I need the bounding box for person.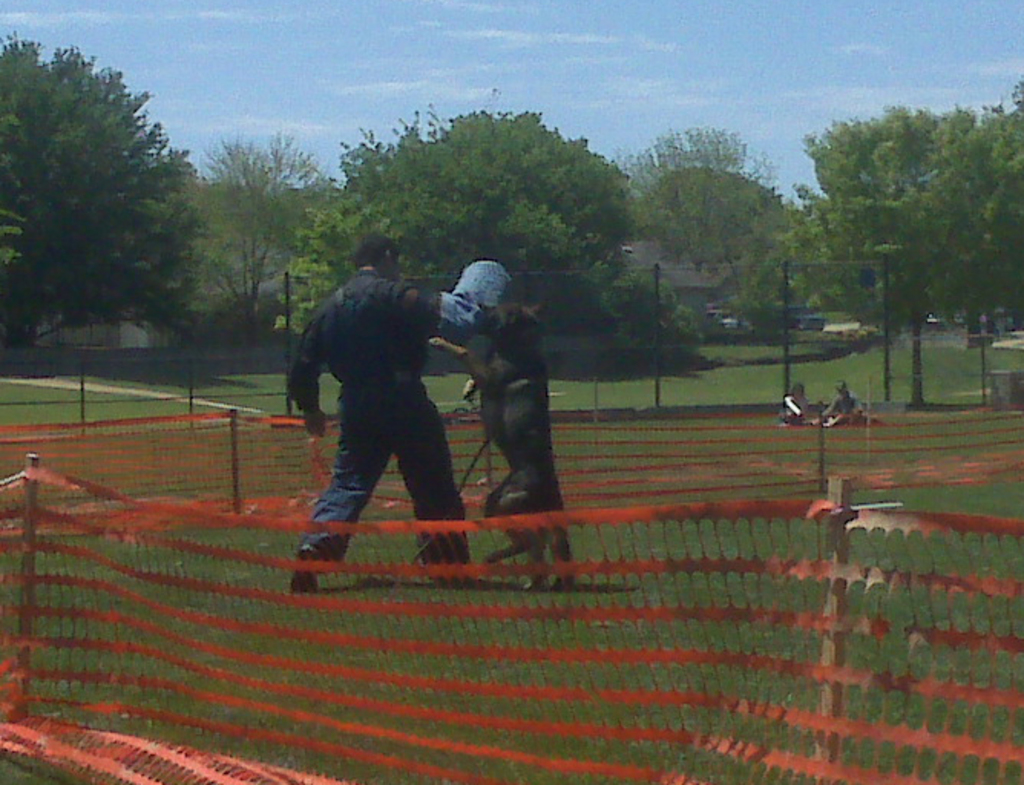
Here it is: [left=287, top=232, right=503, bottom=593].
